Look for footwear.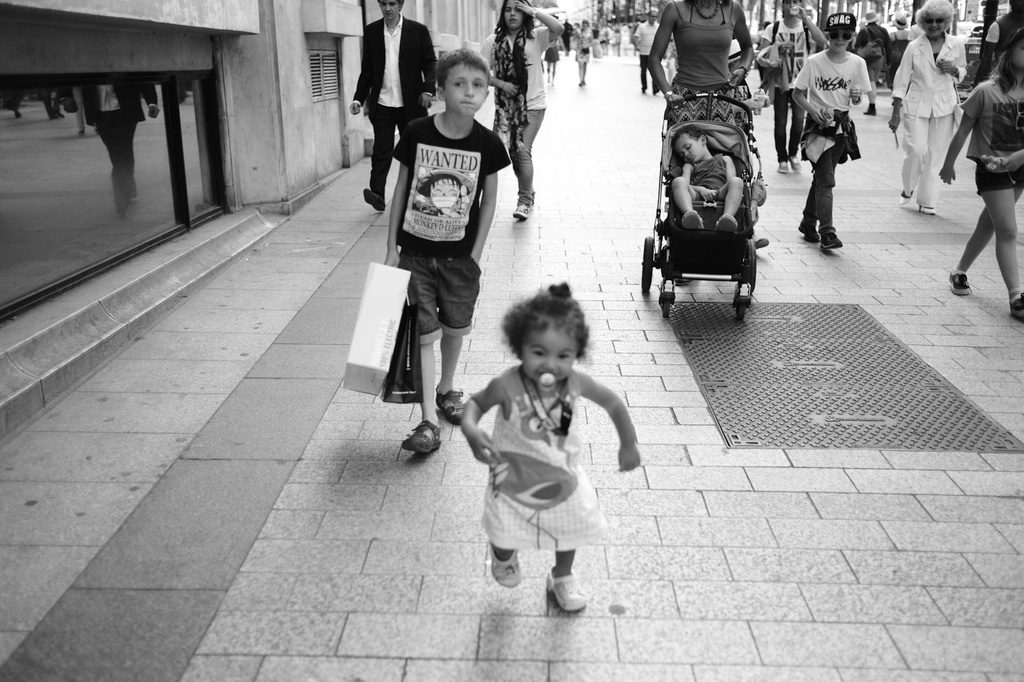
Found: select_region(532, 556, 599, 621).
